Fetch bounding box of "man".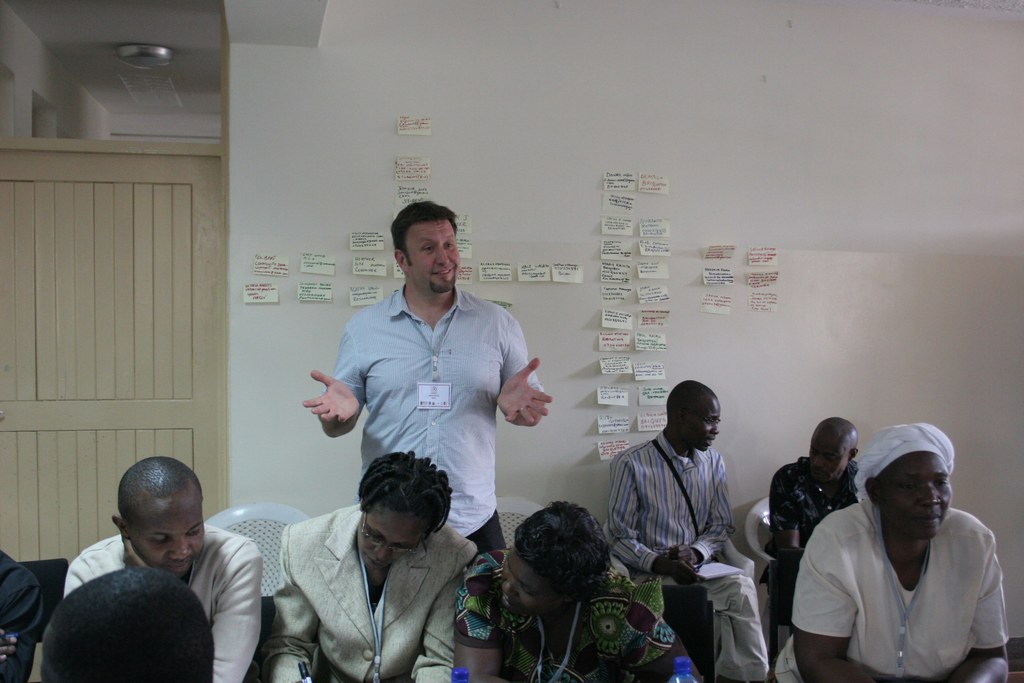
Bbox: Rect(612, 384, 774, 682).
